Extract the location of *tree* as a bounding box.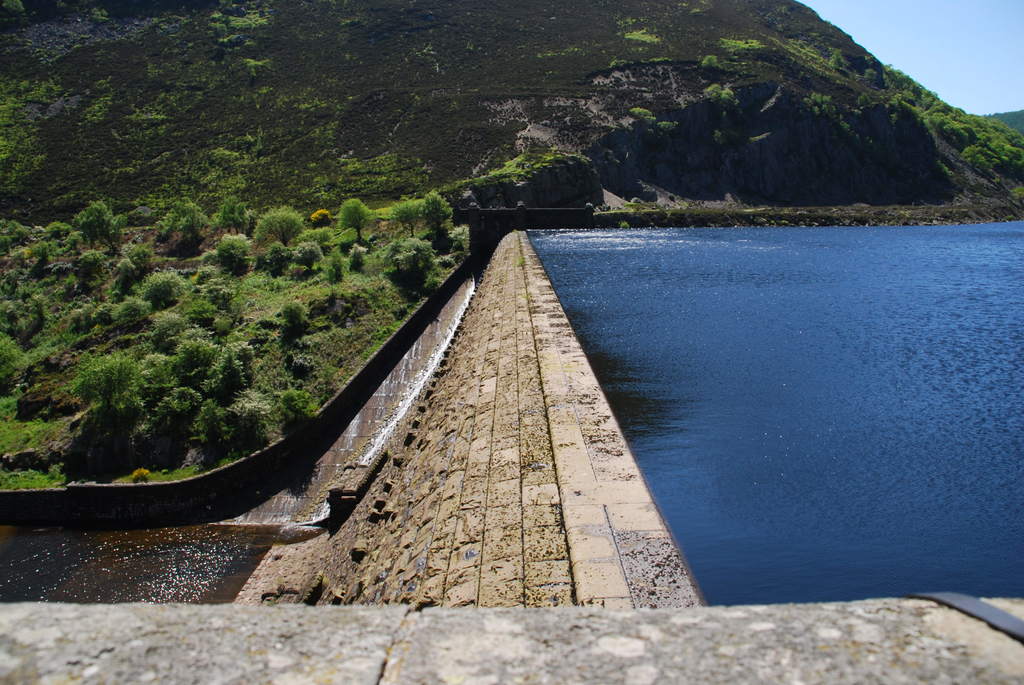
<box>283,354,315,377</box>.
